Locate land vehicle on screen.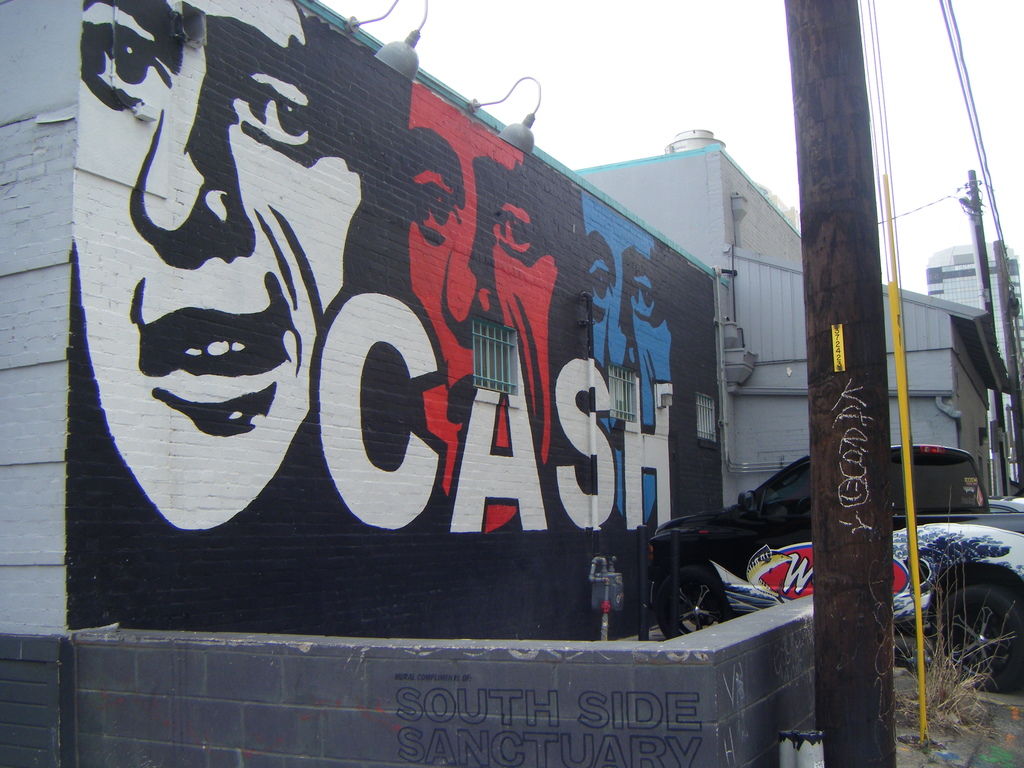
On screen at 641/442/982/621.
